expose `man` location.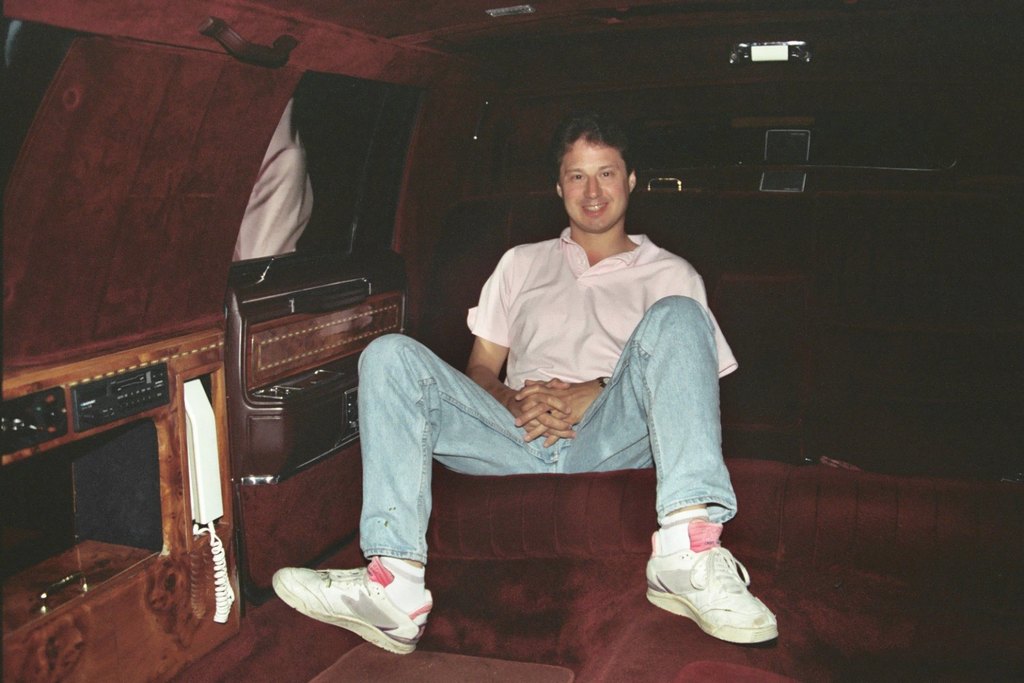
Exposed at pyautogui.locateOnScreen(371, 83, 741, 682).
